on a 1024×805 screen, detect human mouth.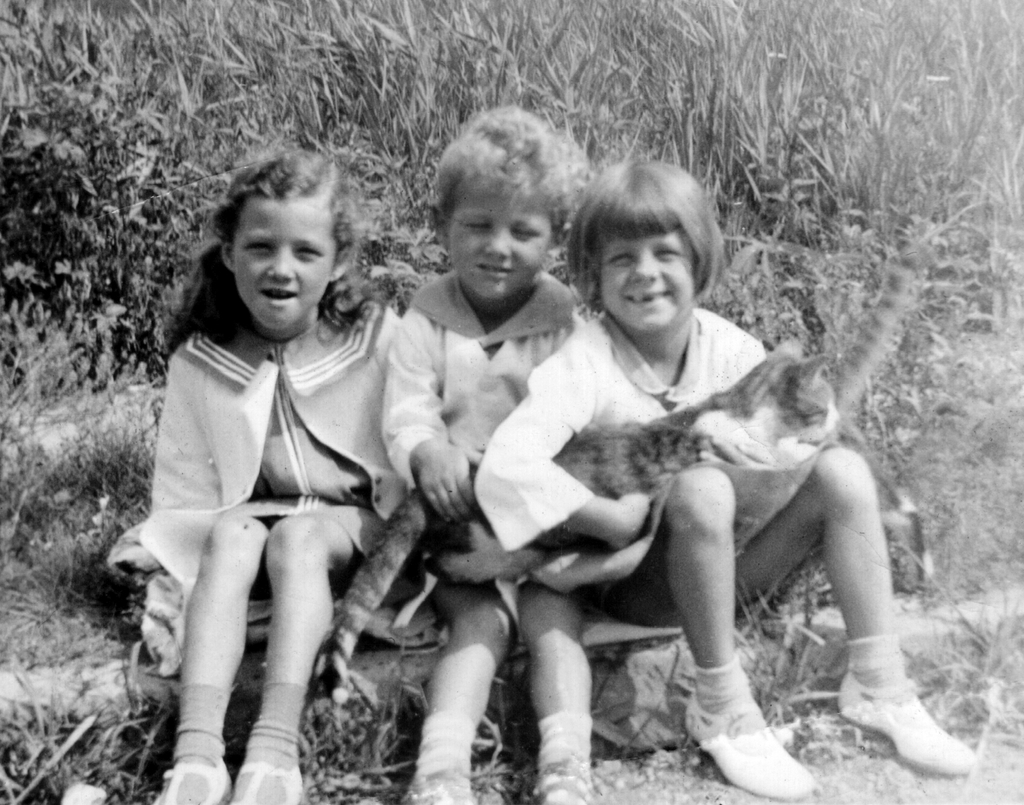
l=257, t=282, r=301, b=306.
